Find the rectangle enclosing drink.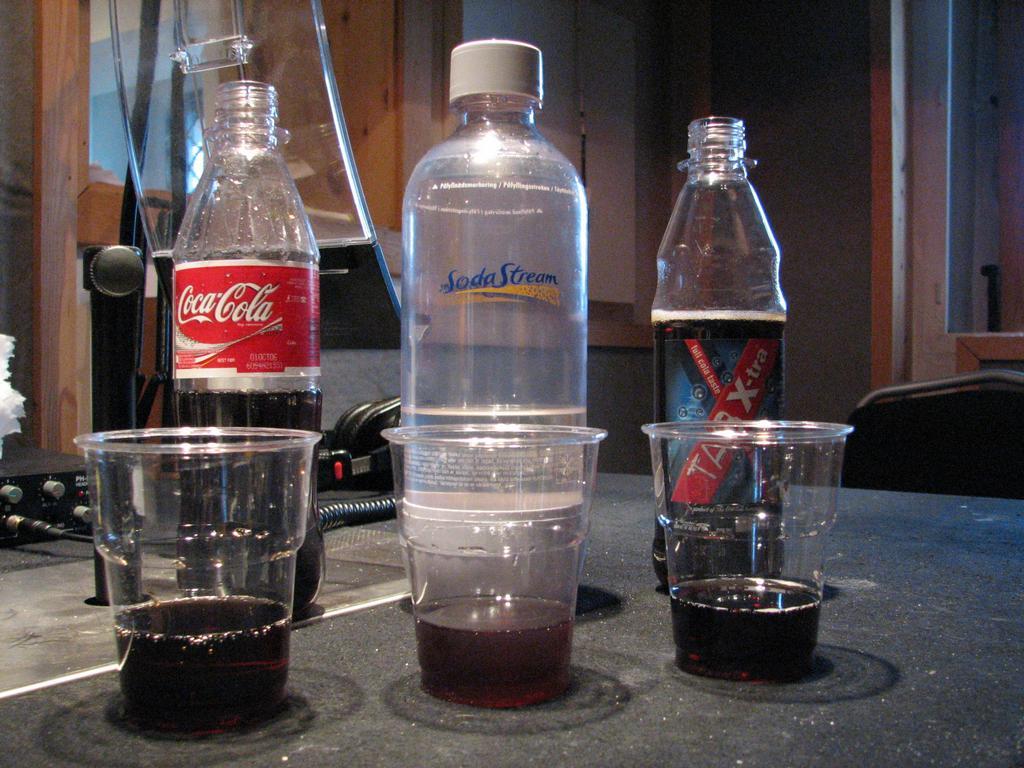
{"left": 163, "top": 88, "right": 312, "bottom": 620}.
